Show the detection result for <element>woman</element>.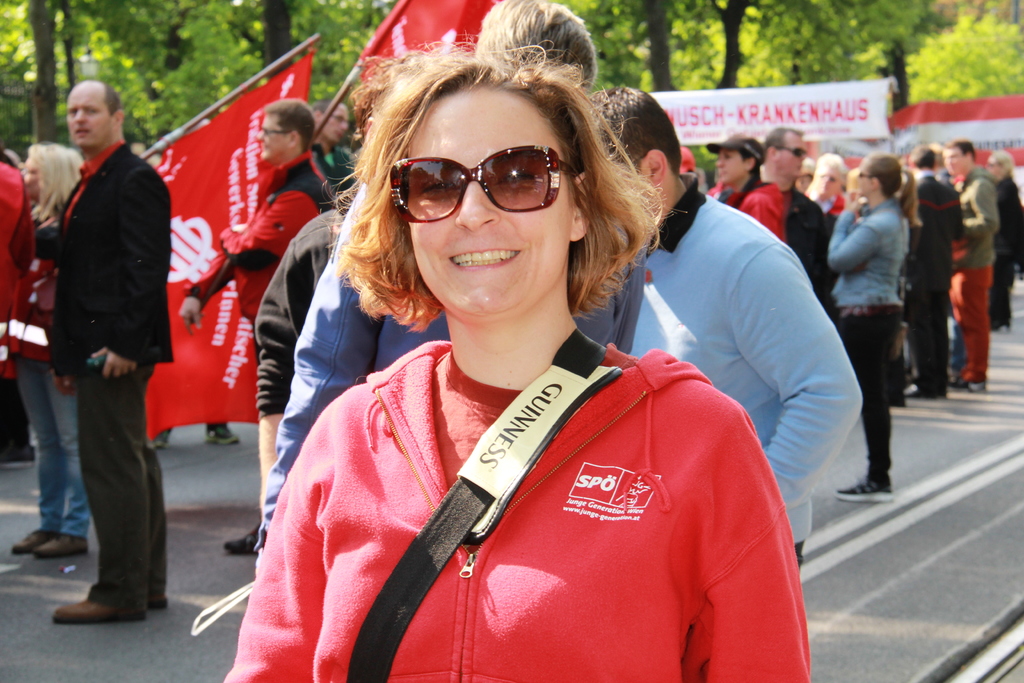
box=[234, 38, 822, 675].
